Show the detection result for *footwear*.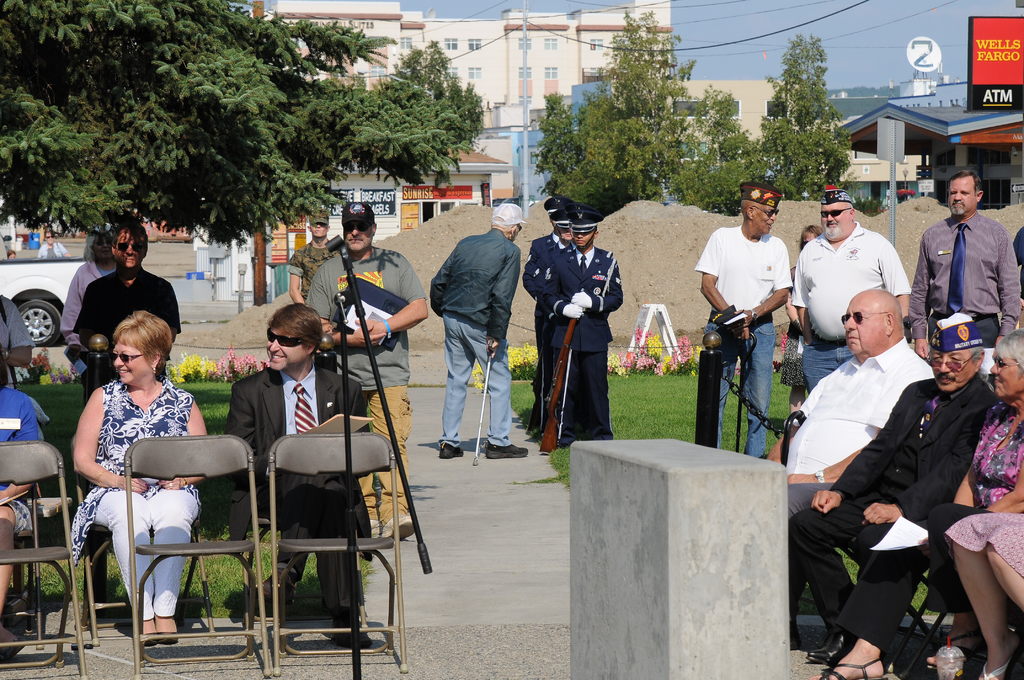
[0,636,25,660].
